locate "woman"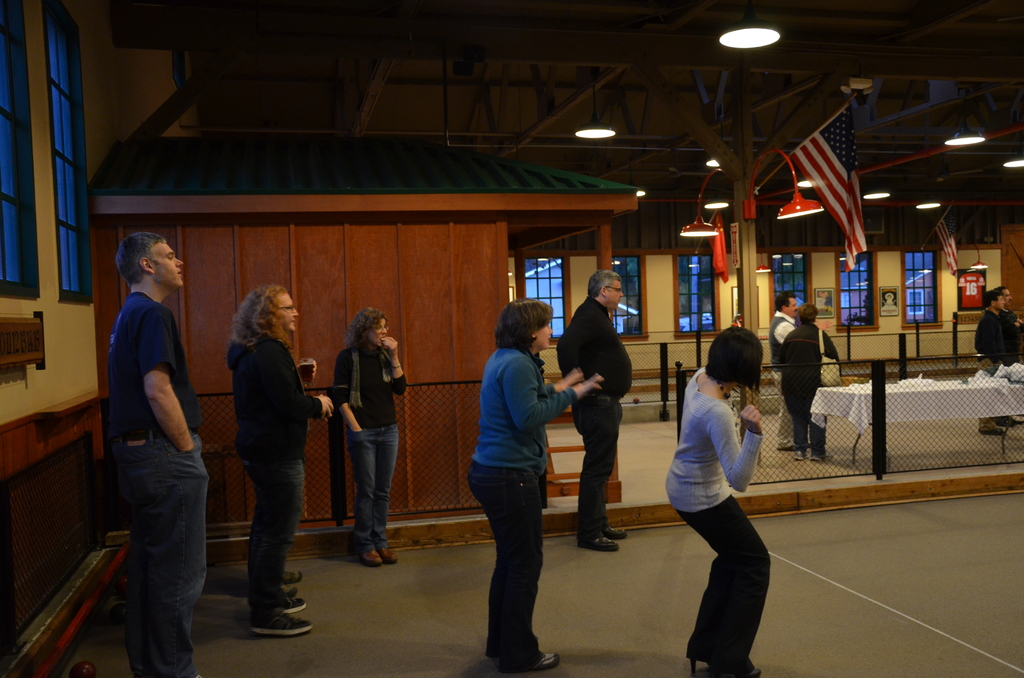
226 279 336 636
